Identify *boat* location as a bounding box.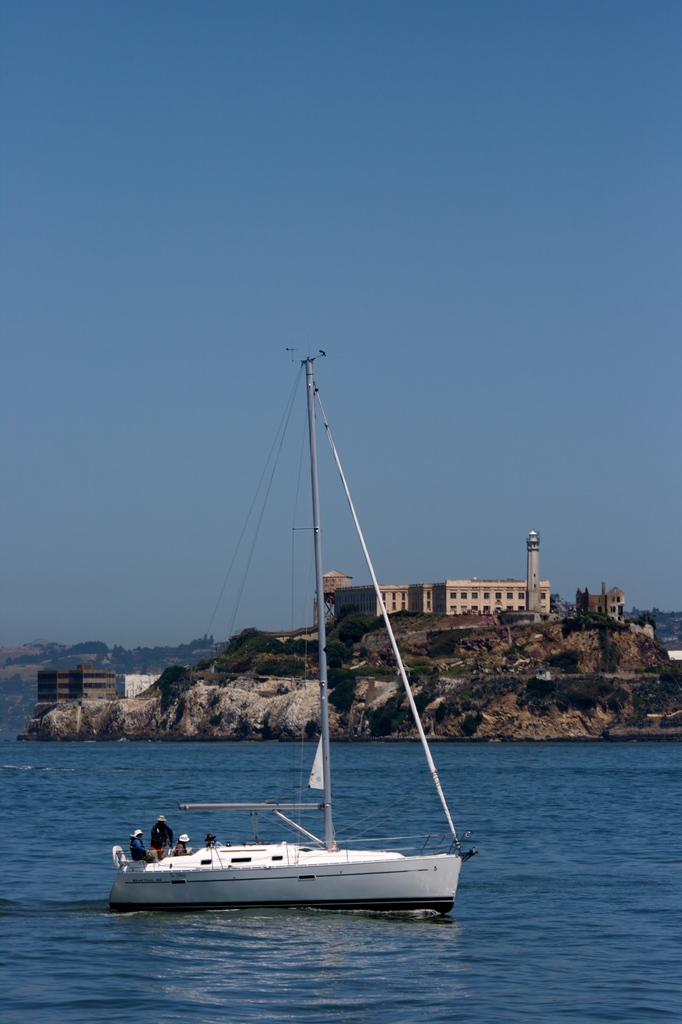
(142, 390, 503, 941).
